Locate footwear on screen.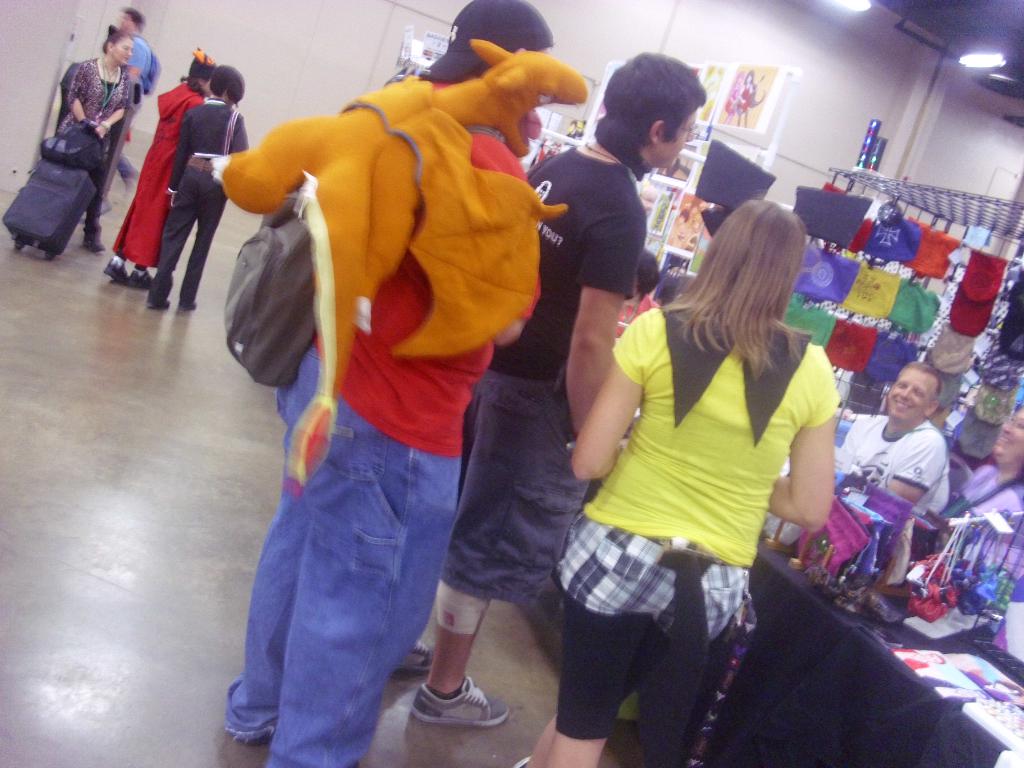
On screen at 395, 636, 433, 673.
